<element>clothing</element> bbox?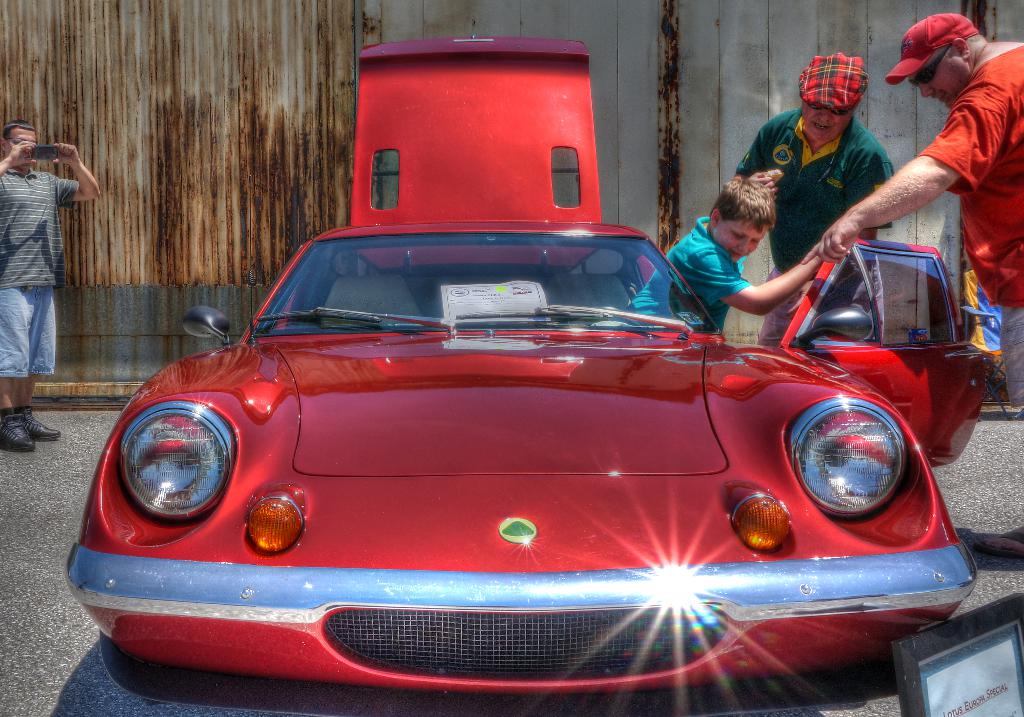
region(918, 50, 1023, 403)
